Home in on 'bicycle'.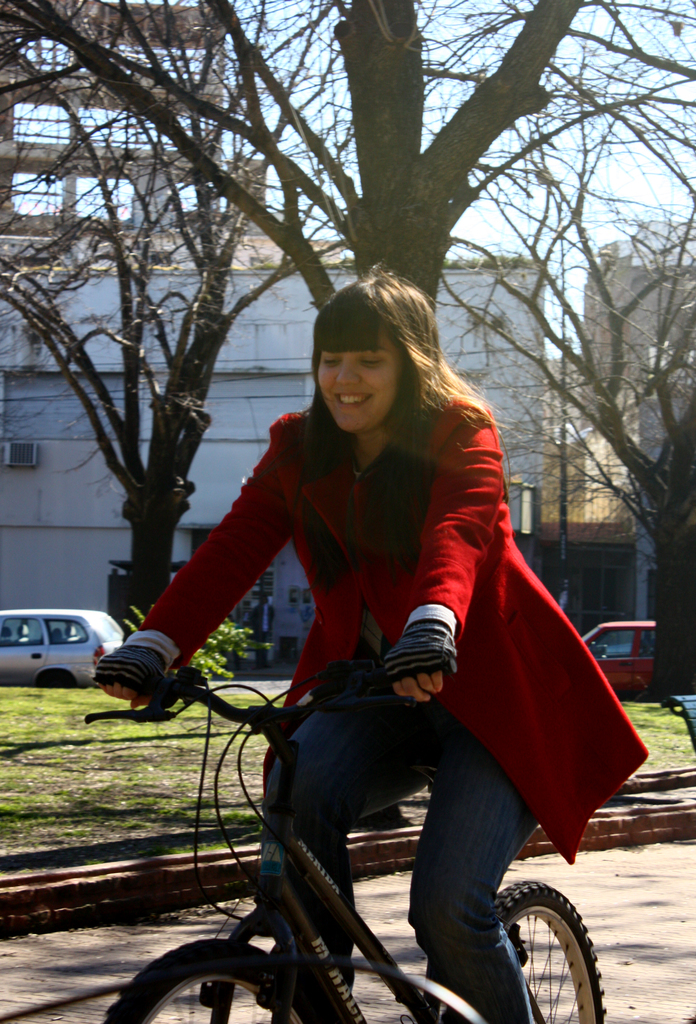
Homed in at detection(150, 582, 610, 1023).
